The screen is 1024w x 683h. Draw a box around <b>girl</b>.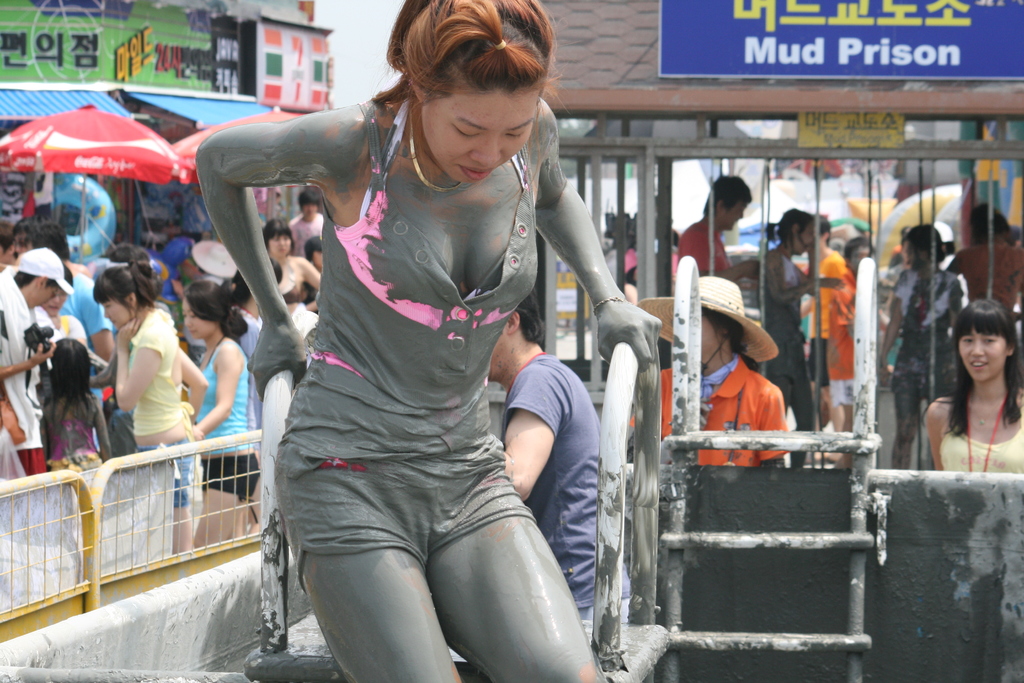
bbox=[191, 279, 252, 436].
